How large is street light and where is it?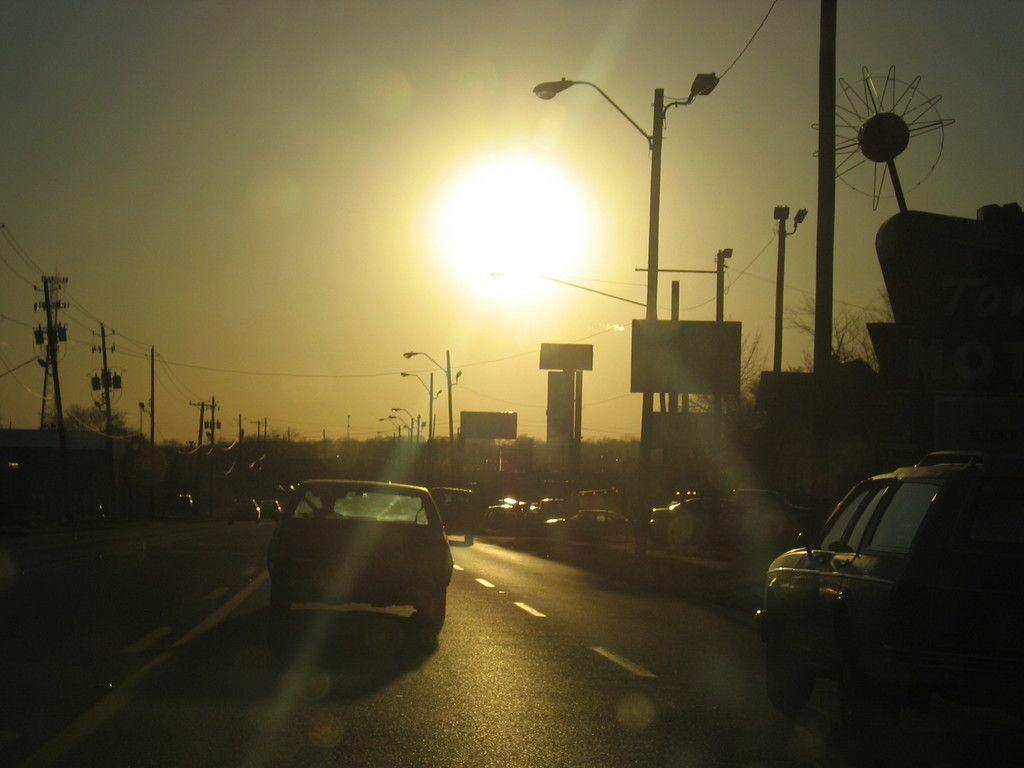
Bounding box: rect(376, 410, 408, 483).
